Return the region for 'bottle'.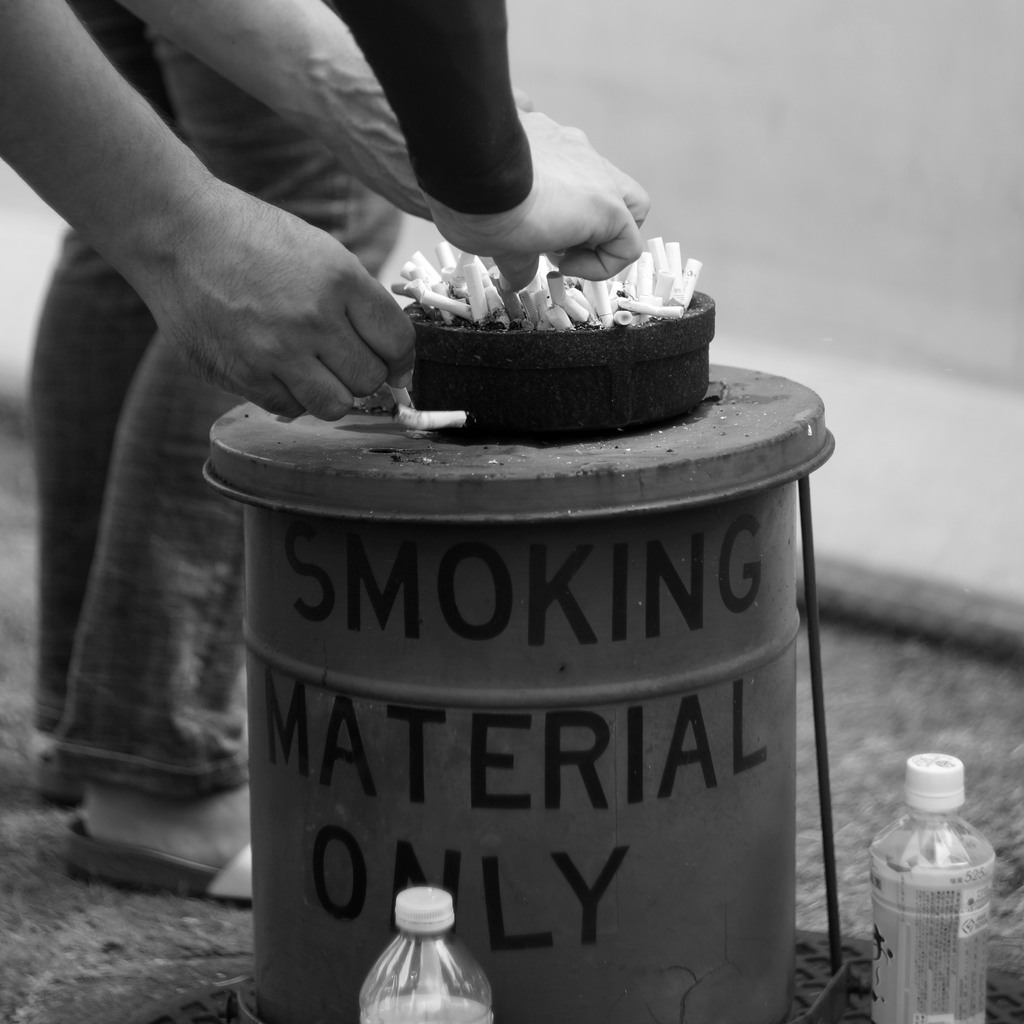
<region>357, 885, 494, 1023</region>.
